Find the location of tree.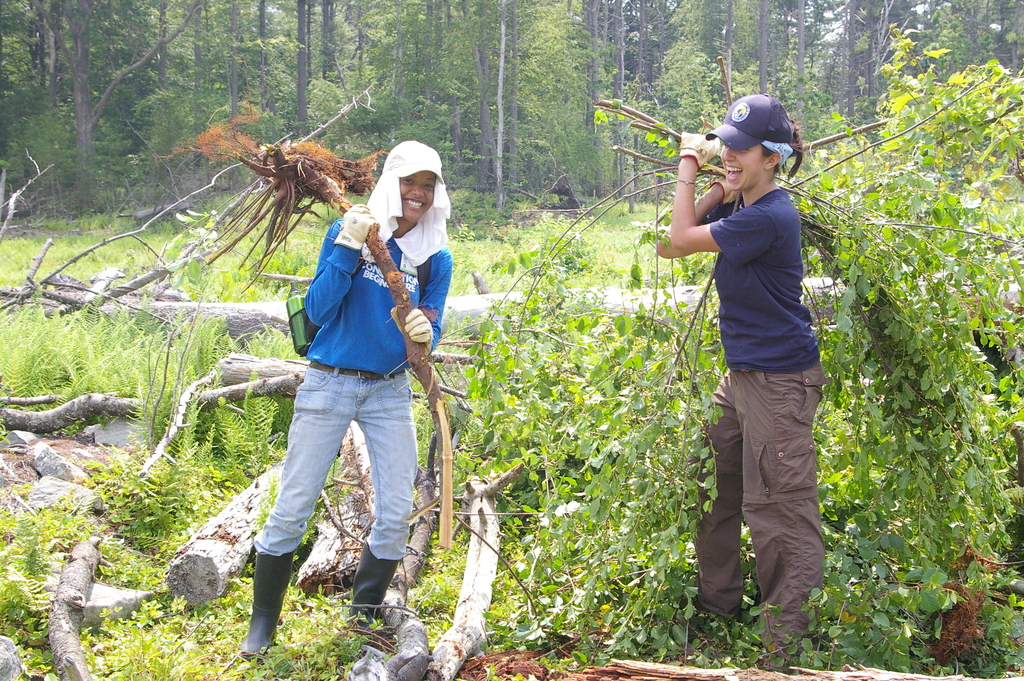
Location: bbox(792, 0, 814, 101).
